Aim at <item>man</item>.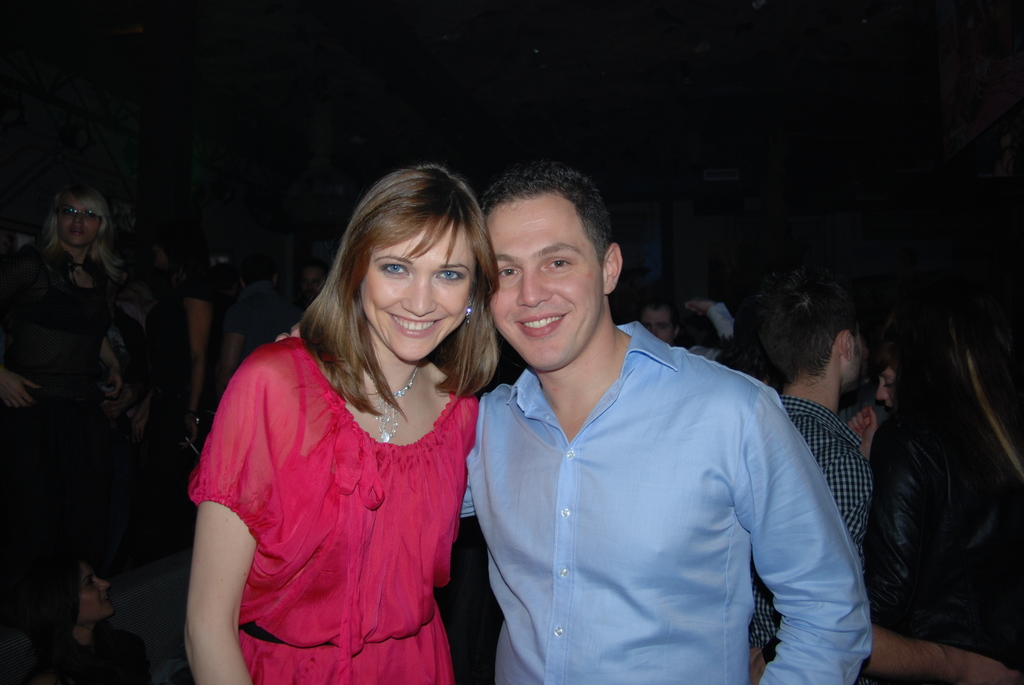
Aimed at [left=750, top=270, right=1021, bottom=684].
